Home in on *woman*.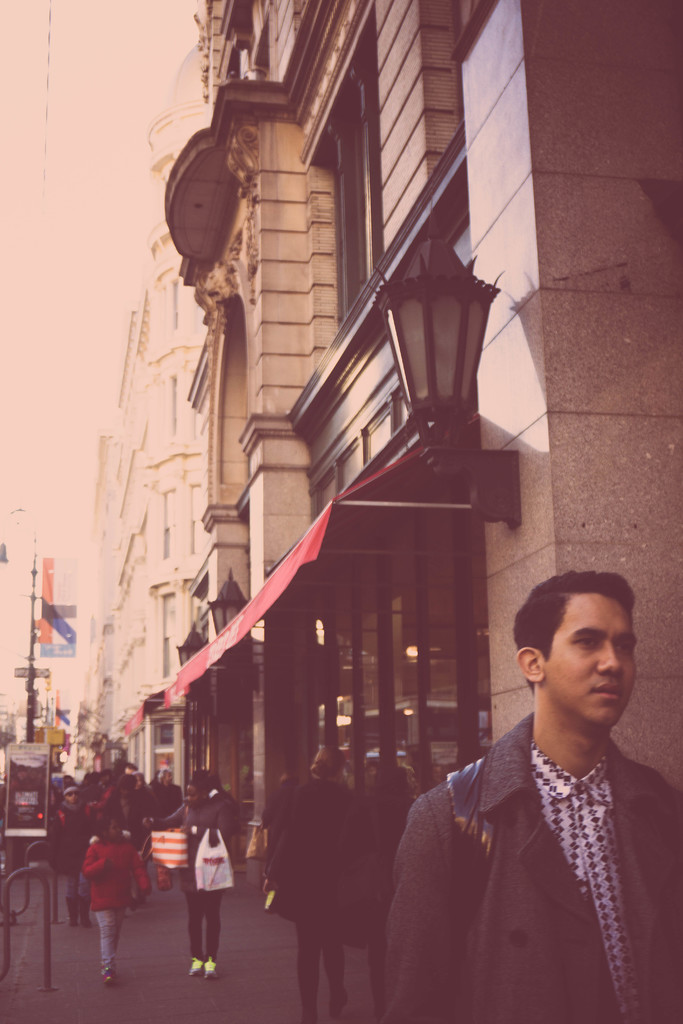
Homed in at box(52, 774, 99, 927).
